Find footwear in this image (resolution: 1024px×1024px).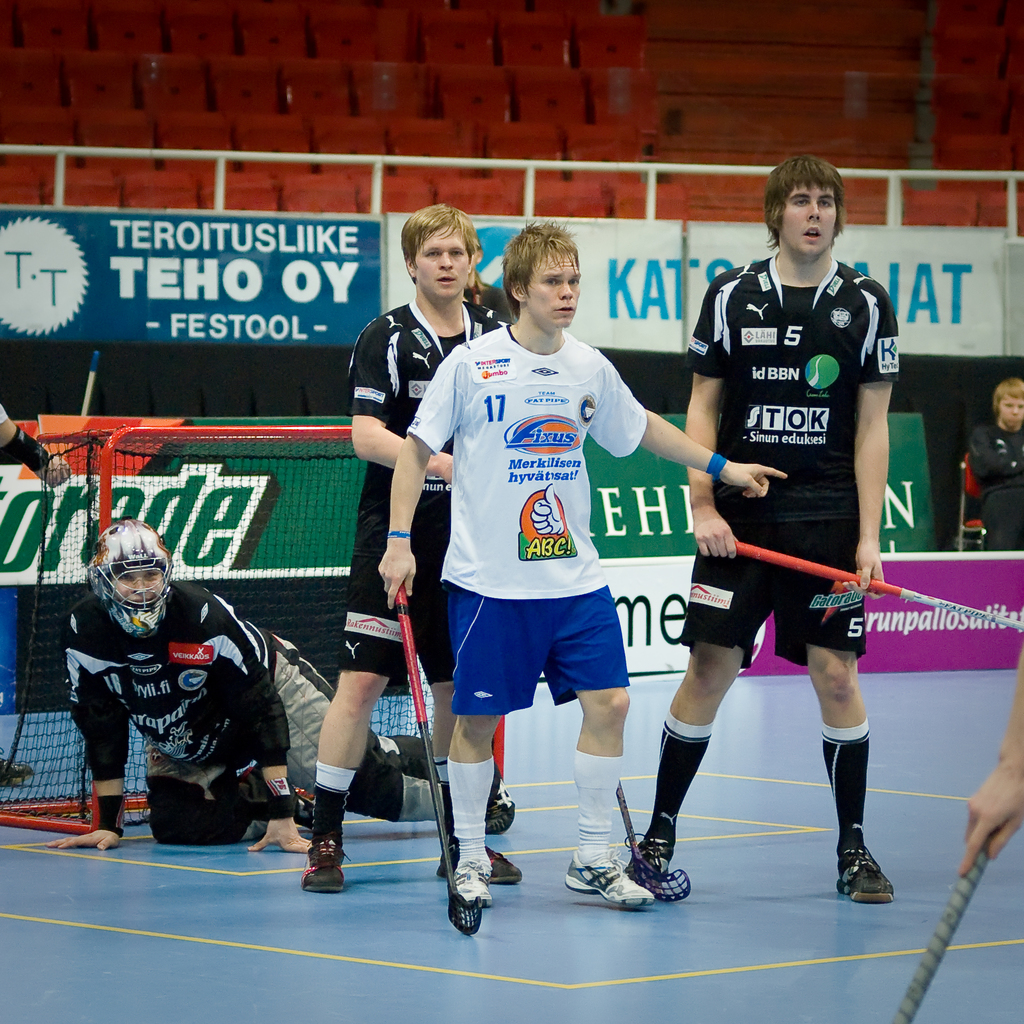
[301,788,338,900].
